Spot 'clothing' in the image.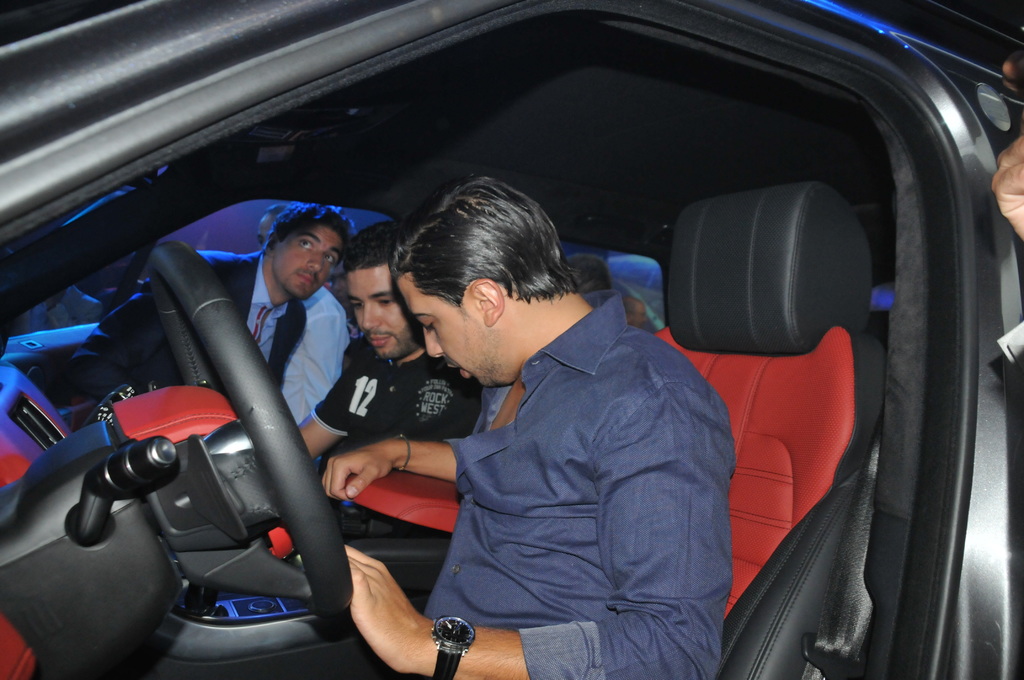
'clothing' found at BBox(279, 291, 349, 433).
